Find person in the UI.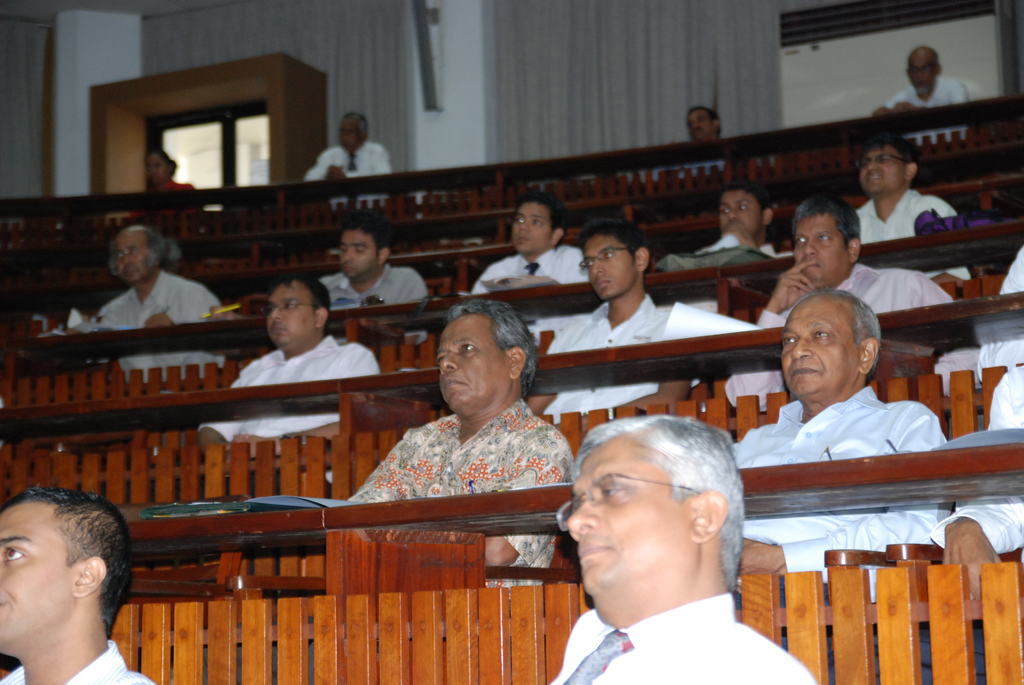
UI element at locate(146, 144, 204, 216).
